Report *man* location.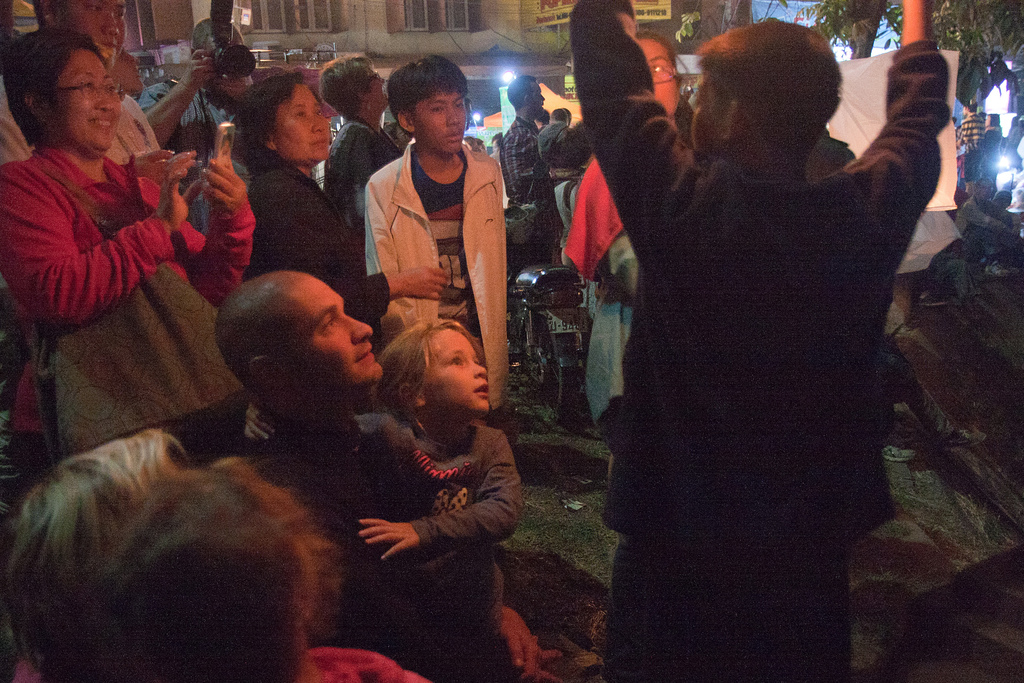
Report: BBox(502, 71, 569, 259).
